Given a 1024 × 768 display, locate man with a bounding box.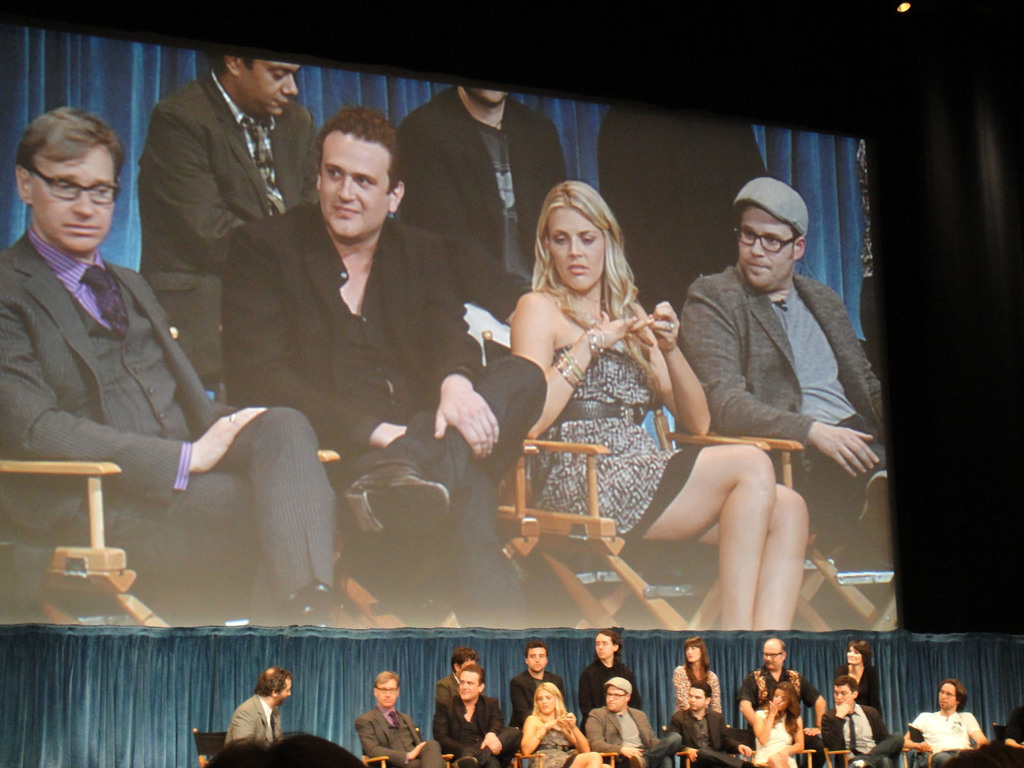
Located: [511,644,577,739].
